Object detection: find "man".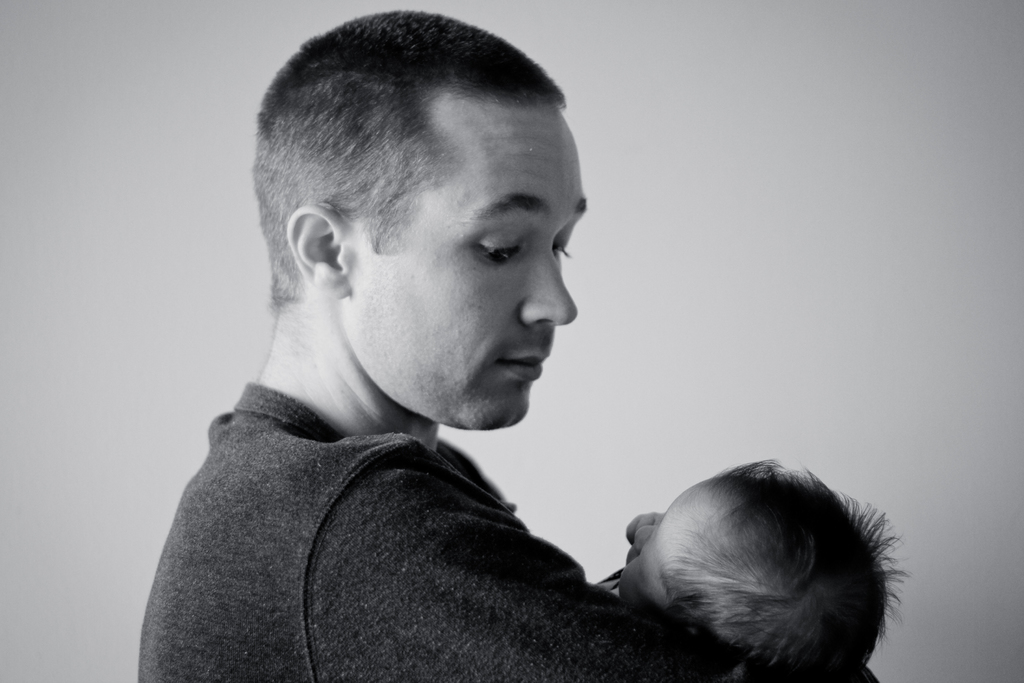
97:26:718:682.
